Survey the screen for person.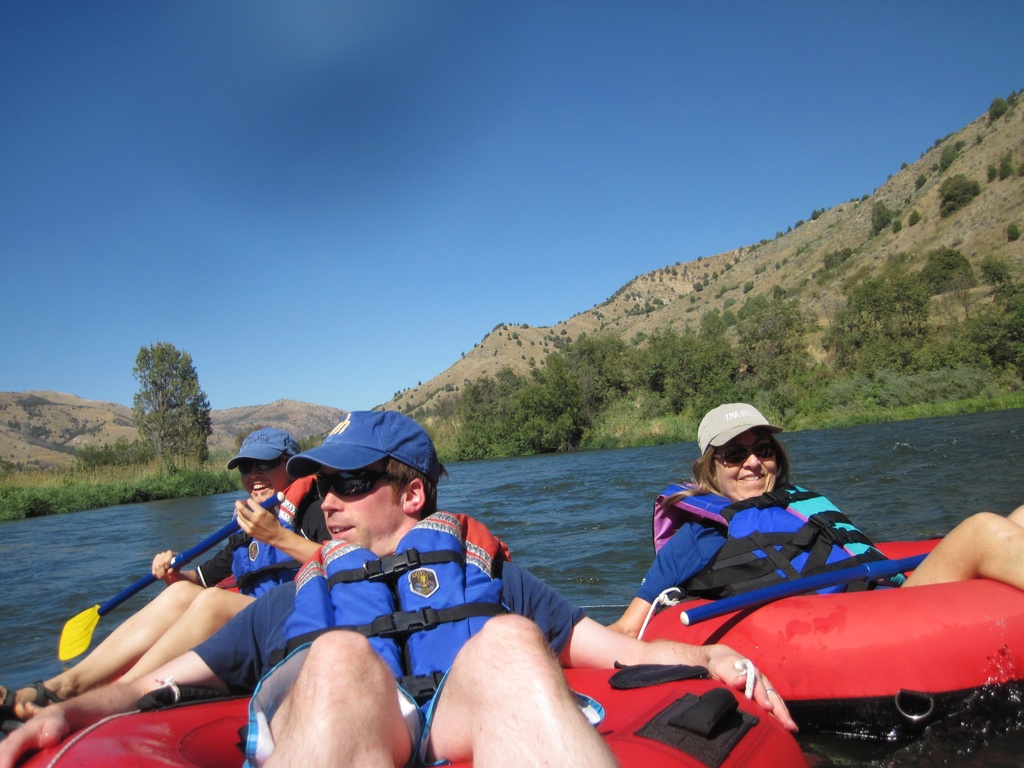
Survey found: pyautogui.locateOnScreen(0, 428, 320, 718).
